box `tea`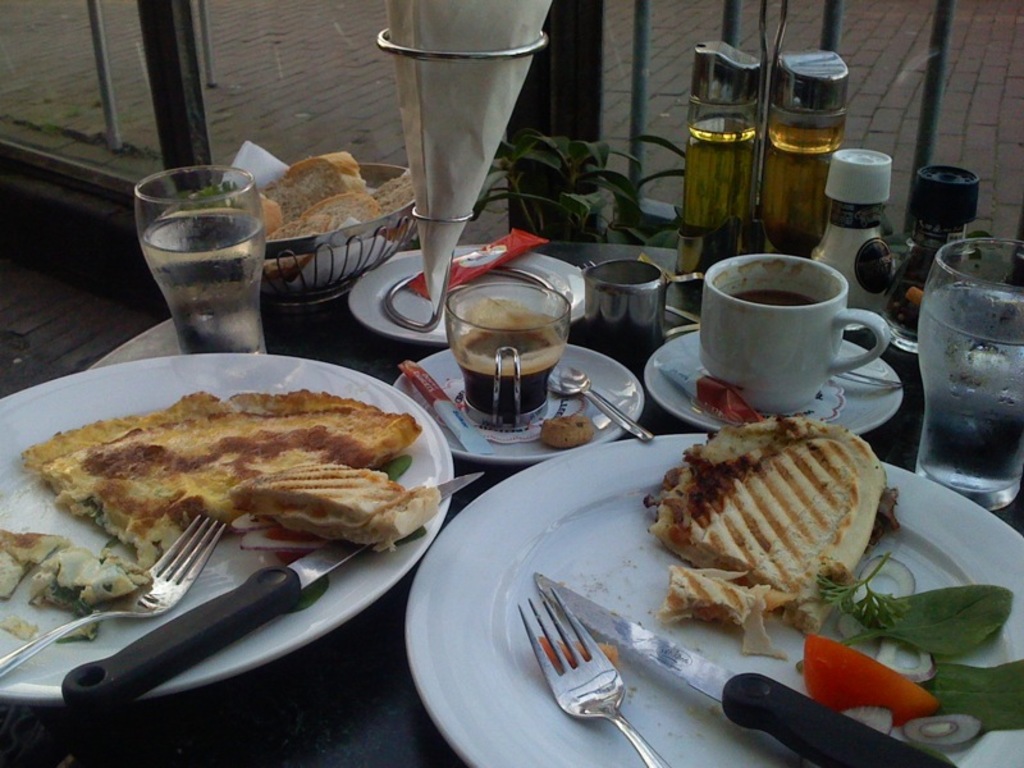
x1=731 y1=289 x2=824 y2=305
